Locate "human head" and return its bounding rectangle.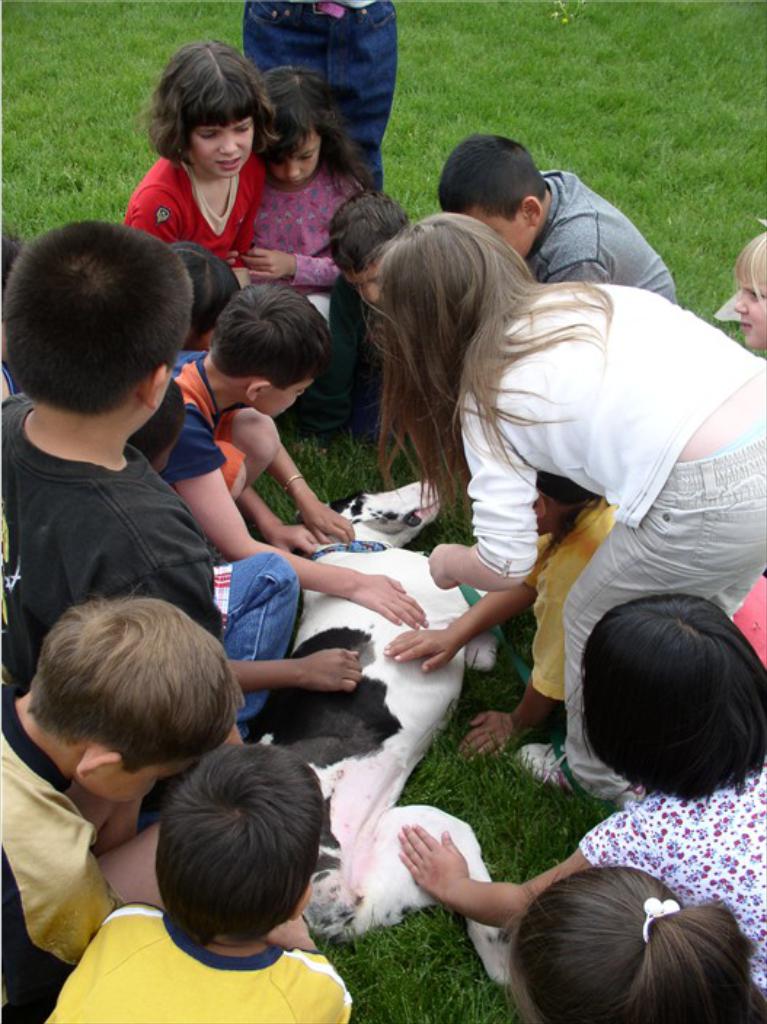
(499,860,766,1023).
